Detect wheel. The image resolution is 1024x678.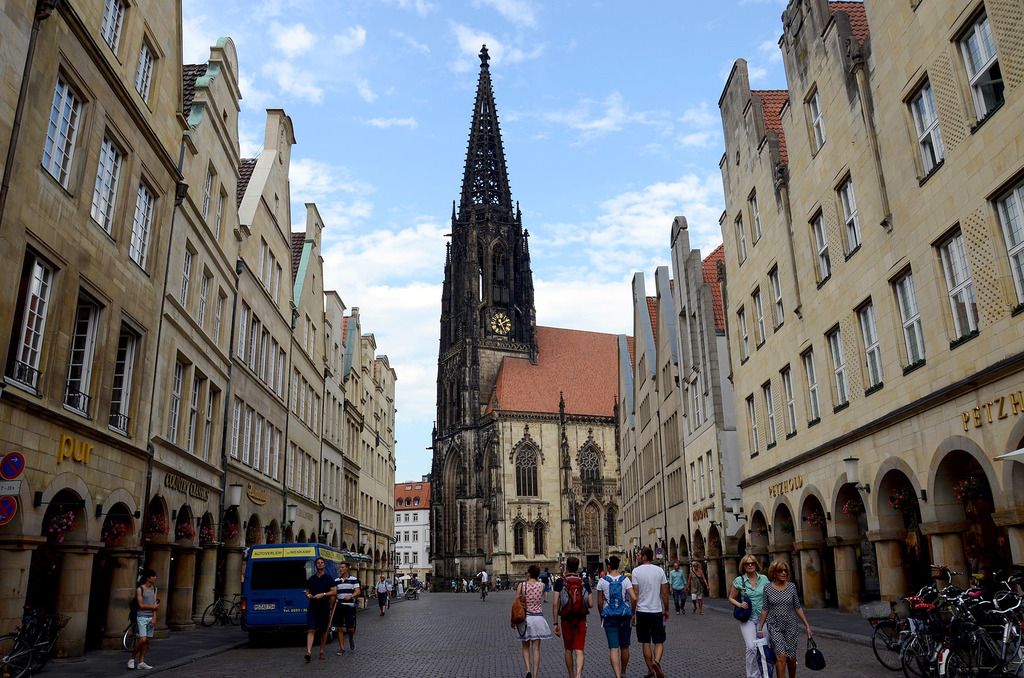
detection(227, 602, 240, 624).
